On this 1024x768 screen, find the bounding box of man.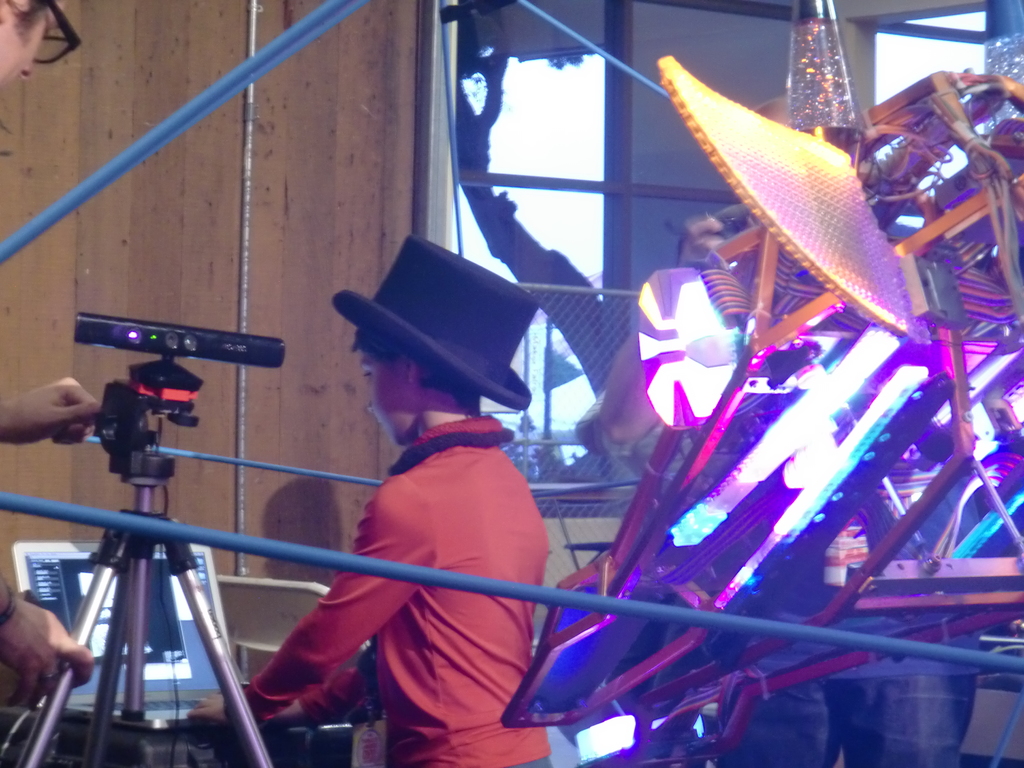
Bounding box: 0,0,93,701.
